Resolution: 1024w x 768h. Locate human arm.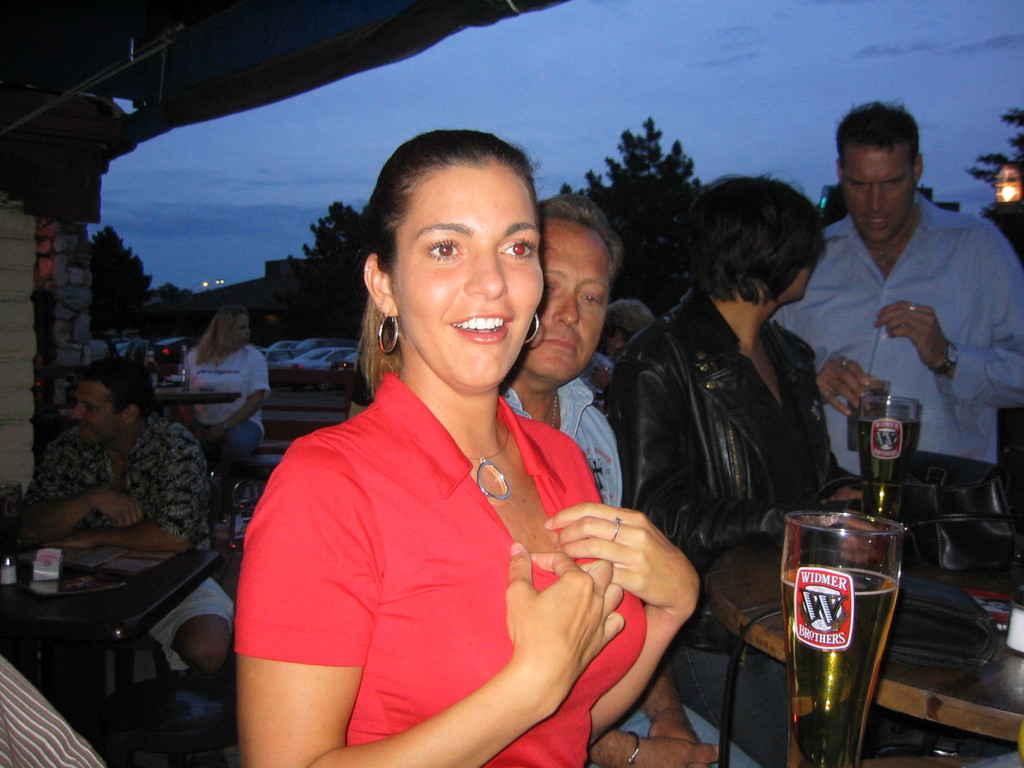
x1=637, y1=664, x2=695, y2=739.
